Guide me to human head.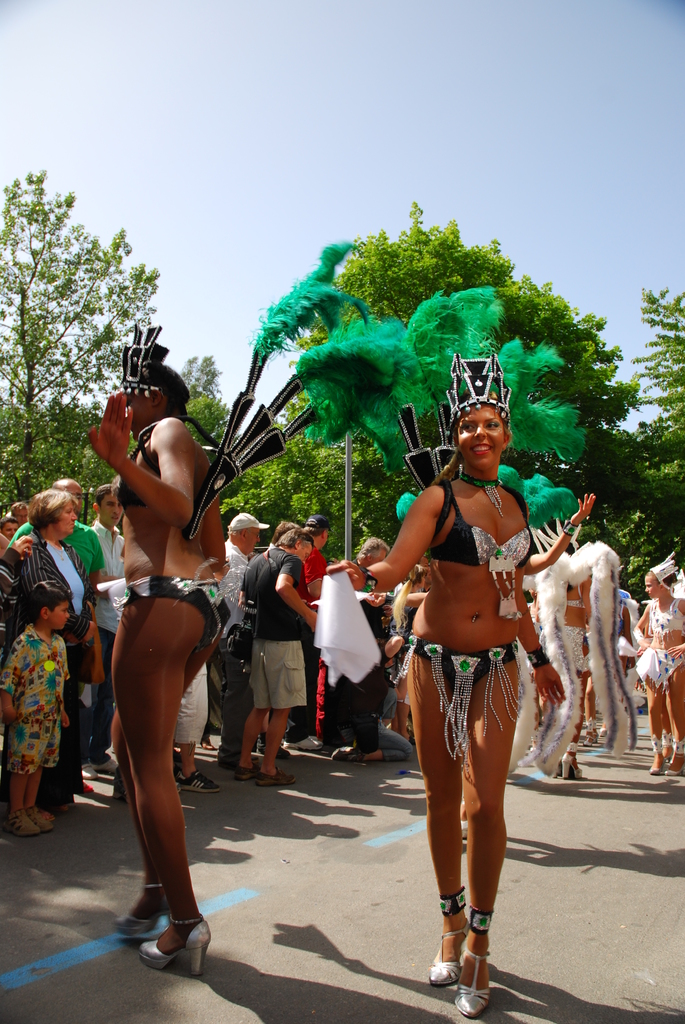
Guidance: (left=303, top=515, right=326, bottom=548).
